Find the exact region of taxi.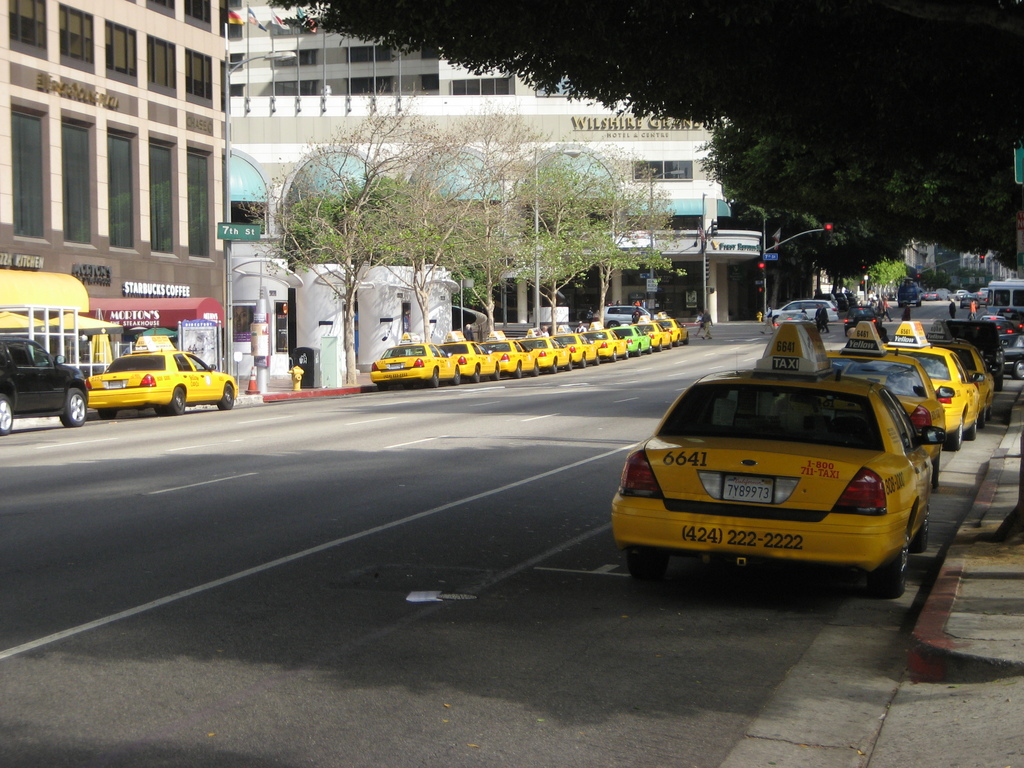
Exact region: {"x1": 440, "y1": 331, "x2": 501, "y2": 378}.
